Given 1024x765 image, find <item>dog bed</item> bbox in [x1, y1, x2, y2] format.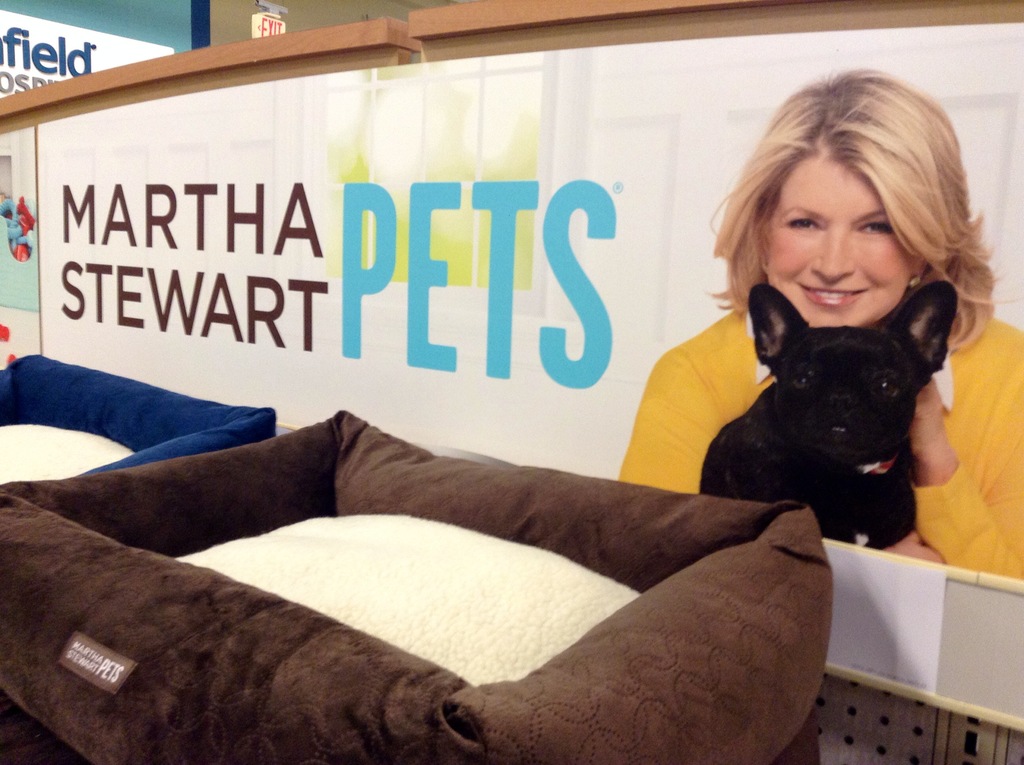
[0, 354, 275, 482].
